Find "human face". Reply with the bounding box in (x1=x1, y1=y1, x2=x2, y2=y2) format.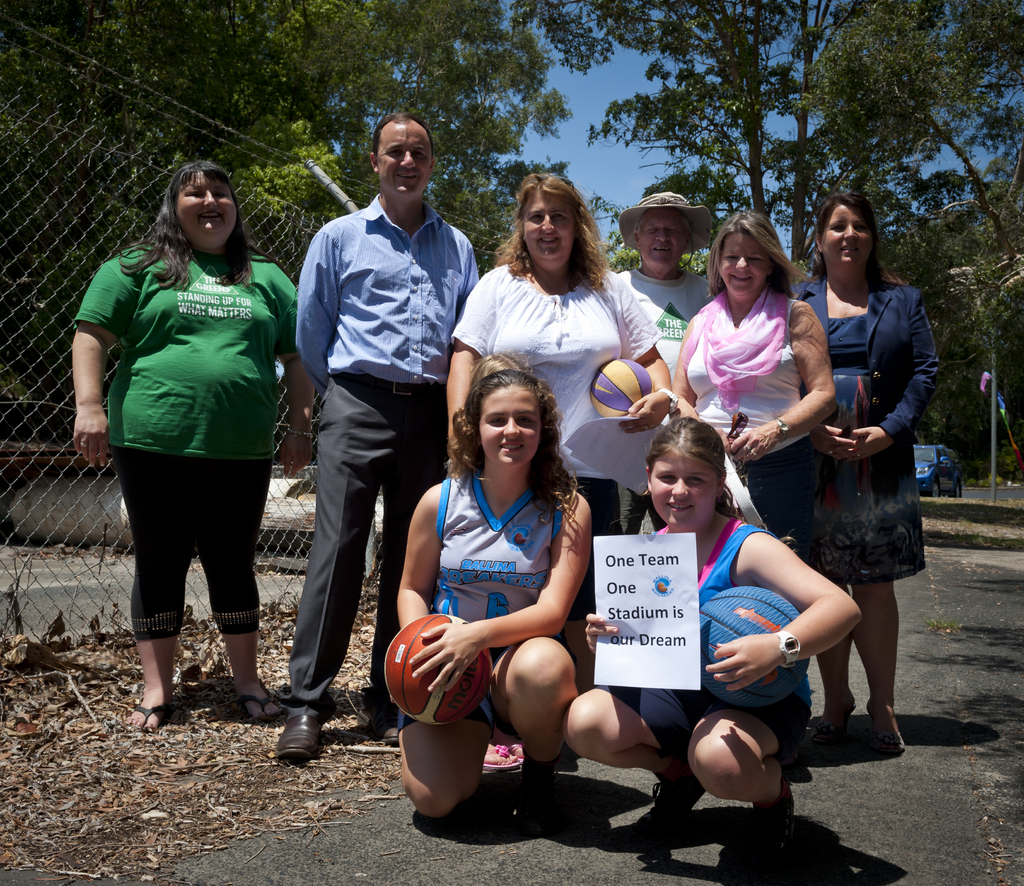
(x1=641, y1=209, x2=691, y2=270).
